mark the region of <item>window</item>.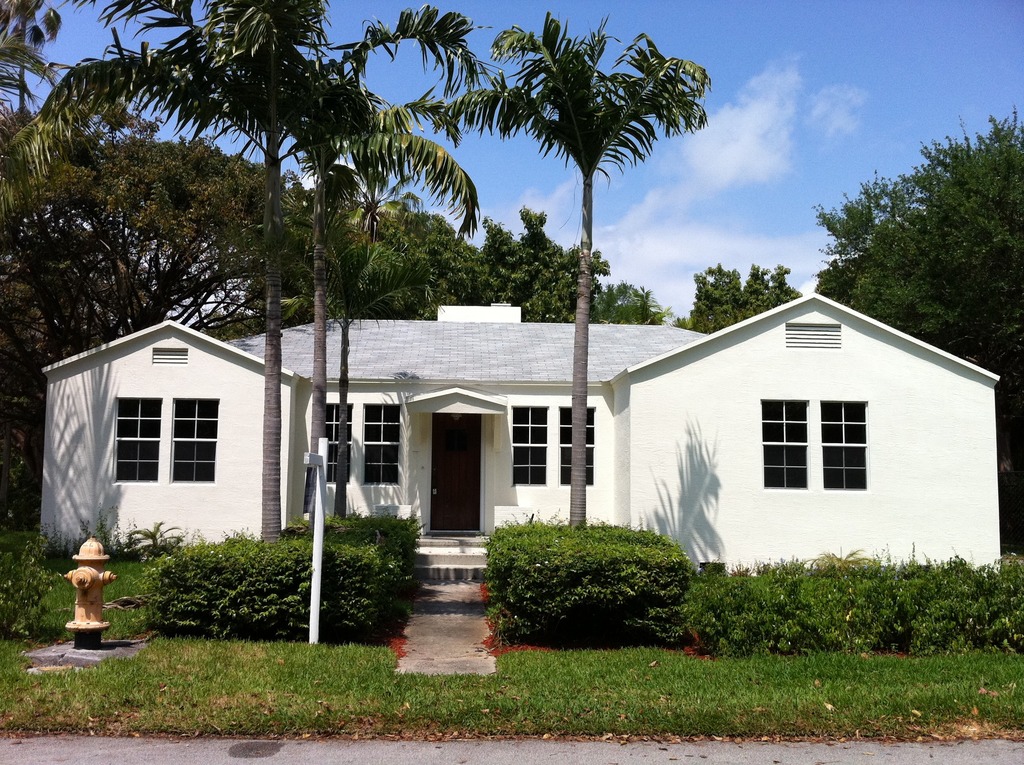
Region: locate(112, 399, 162, 483).
